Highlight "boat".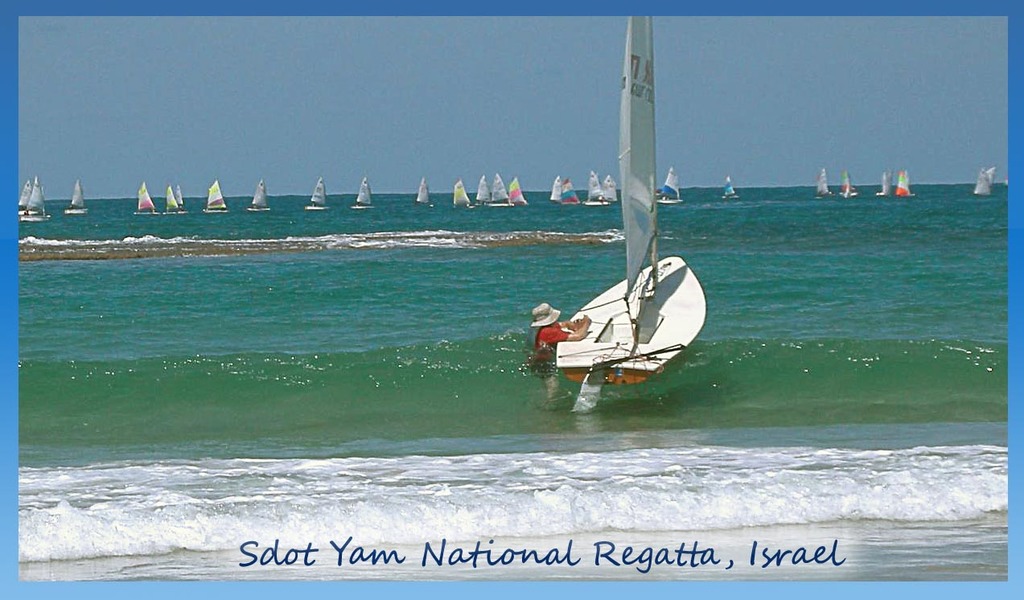
Highlighted region: [left=200, top=179, right=229, bottom=215].
